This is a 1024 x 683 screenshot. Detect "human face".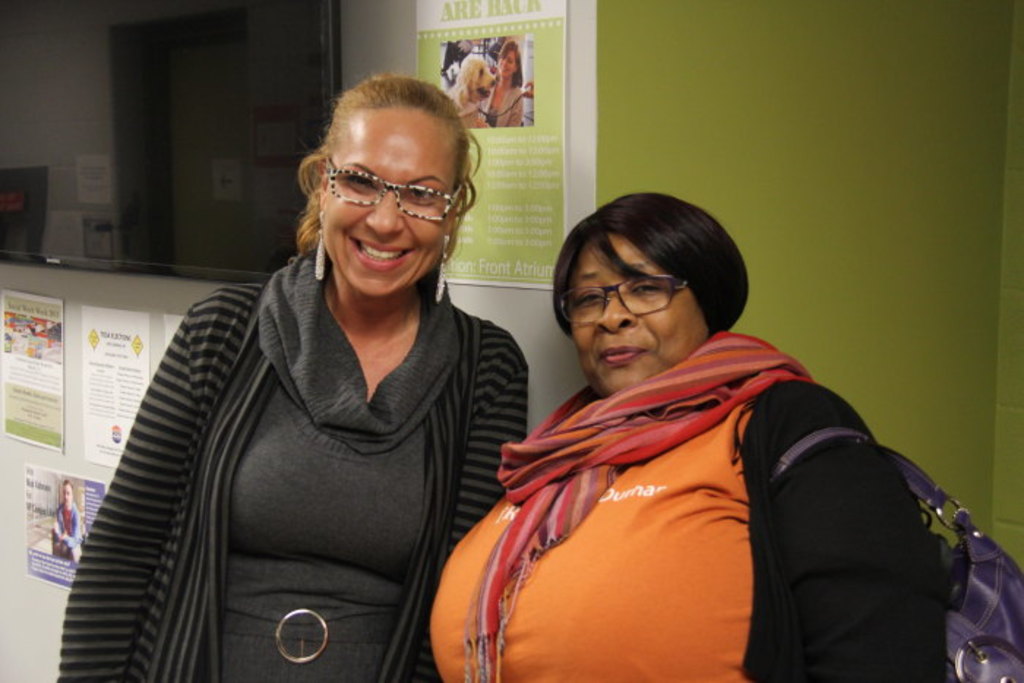
322:111:461:293.
